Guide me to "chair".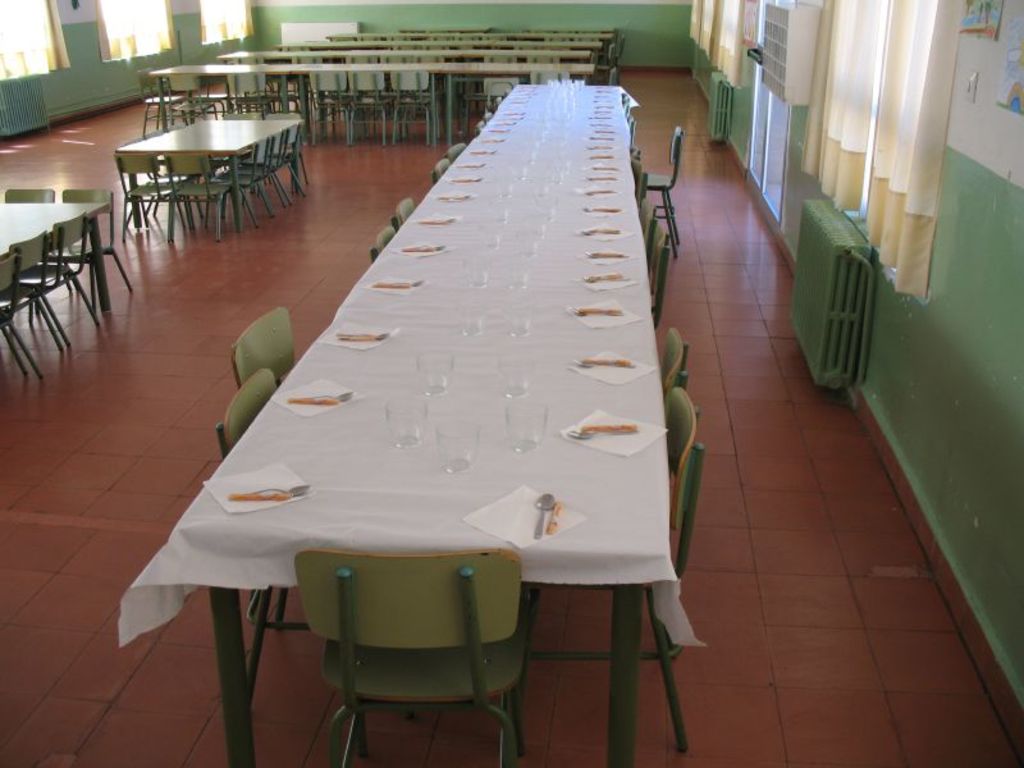
Guidance: [x1=225, y1=70, x2=276, y2=114].
